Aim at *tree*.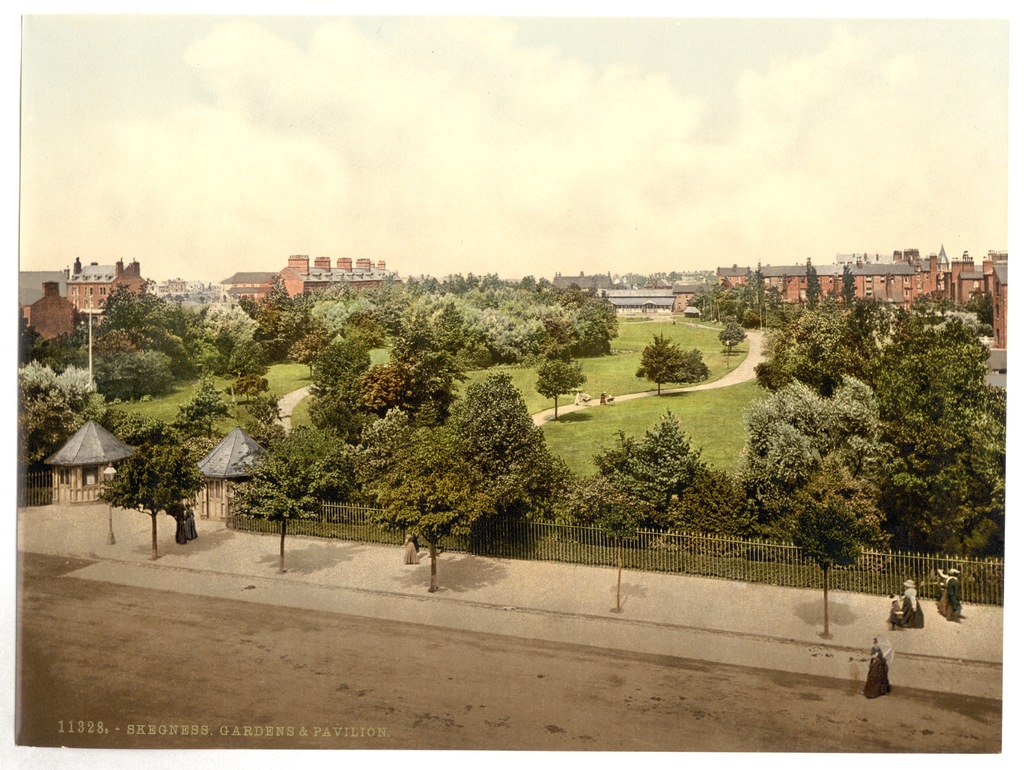
Aimed at bbox=(221, 292, 260, 382).
